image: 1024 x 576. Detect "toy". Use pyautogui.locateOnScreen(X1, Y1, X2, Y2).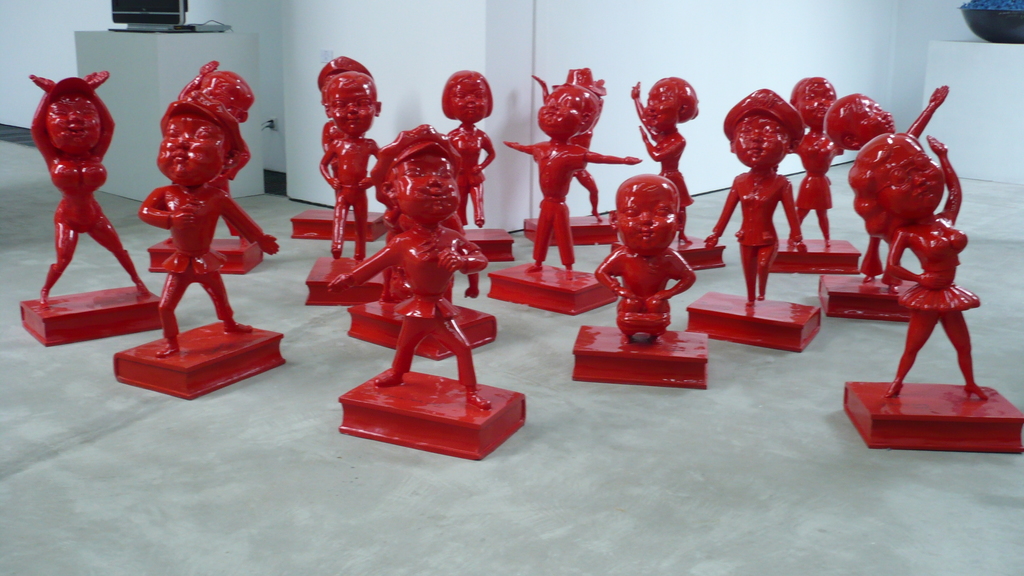
pyautogui.locateOnScreen(573, 175, 712, 392).
